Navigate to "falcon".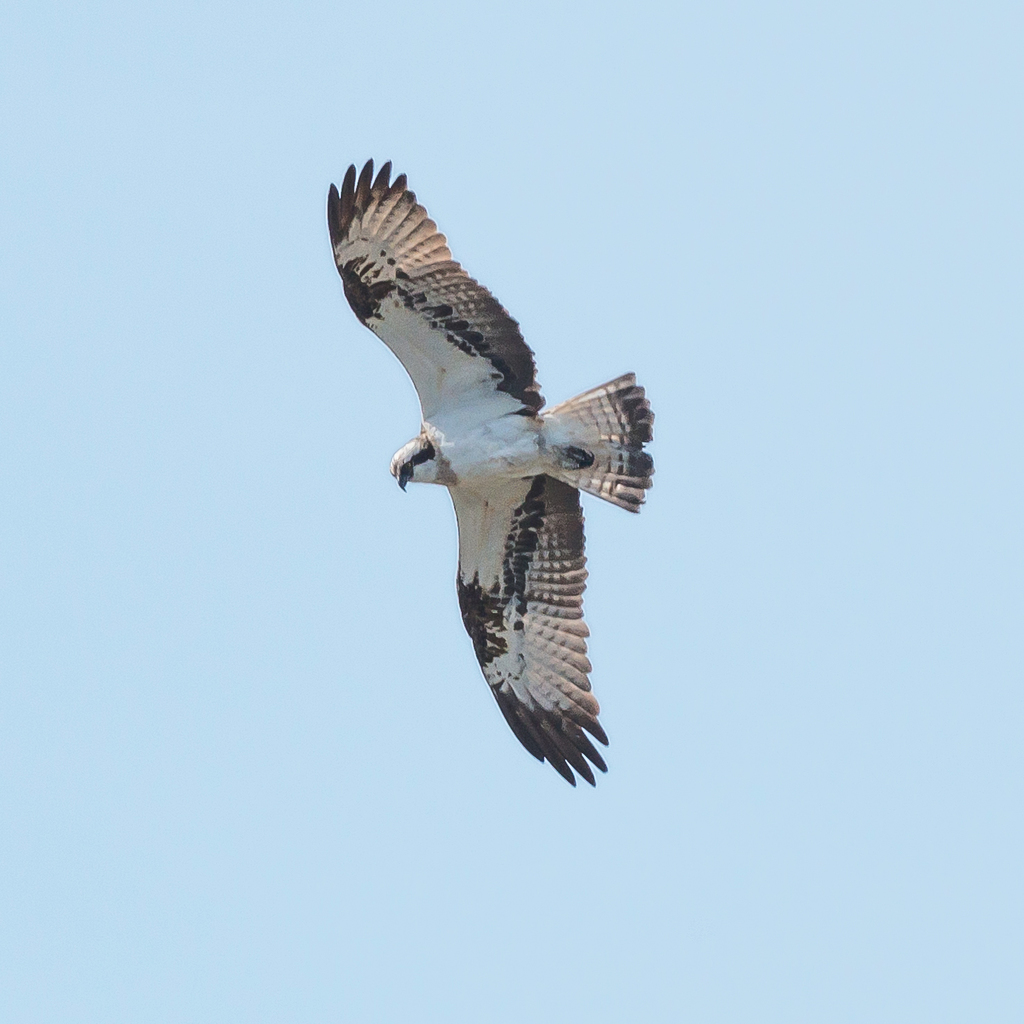
Navigation target: left=325, top=158, right=656, bottom=789.
